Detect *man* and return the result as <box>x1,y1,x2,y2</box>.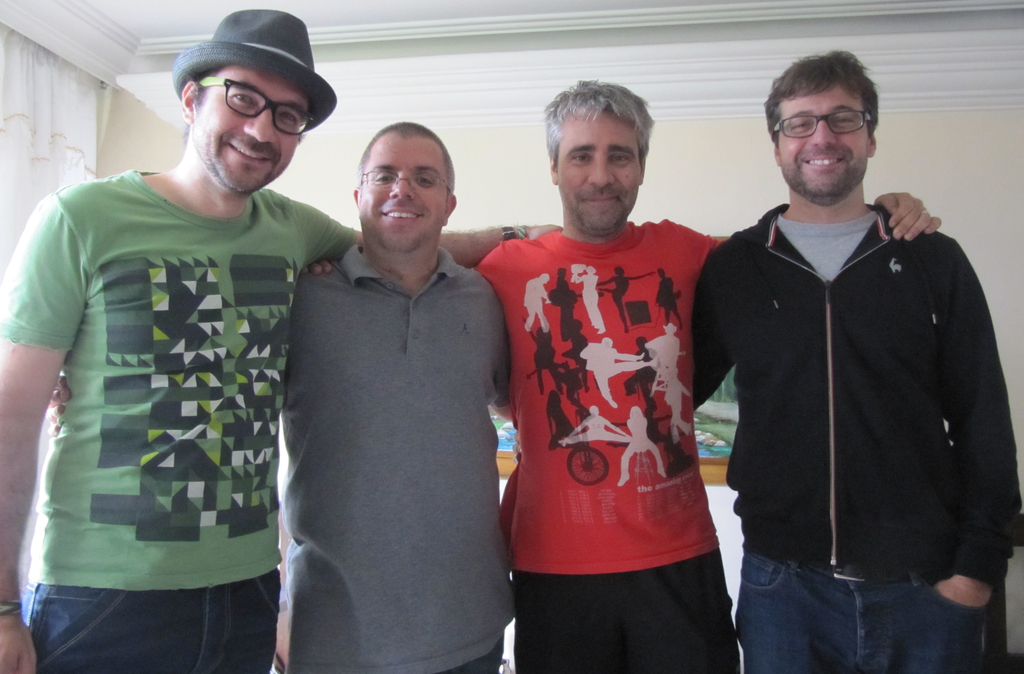
<box>0,2,568,673</box>.
